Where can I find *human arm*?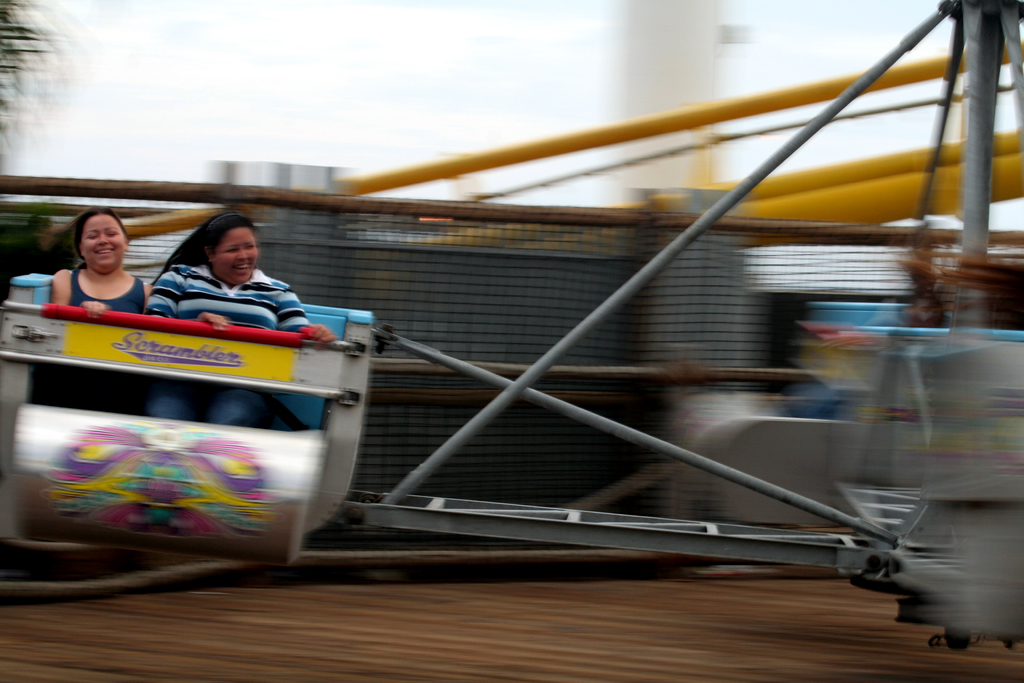
You can find it at BBox(144, 267, 228, 331).
